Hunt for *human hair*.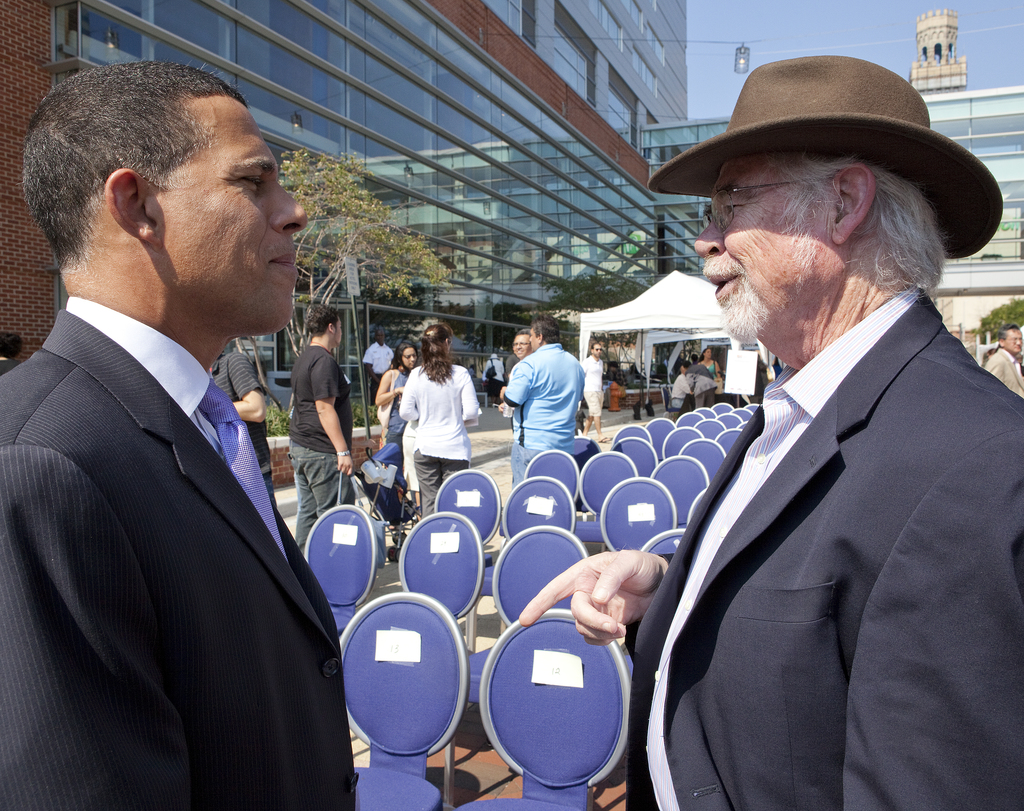
Hunted down at left=419, top=322, right=447, bottom=388.
